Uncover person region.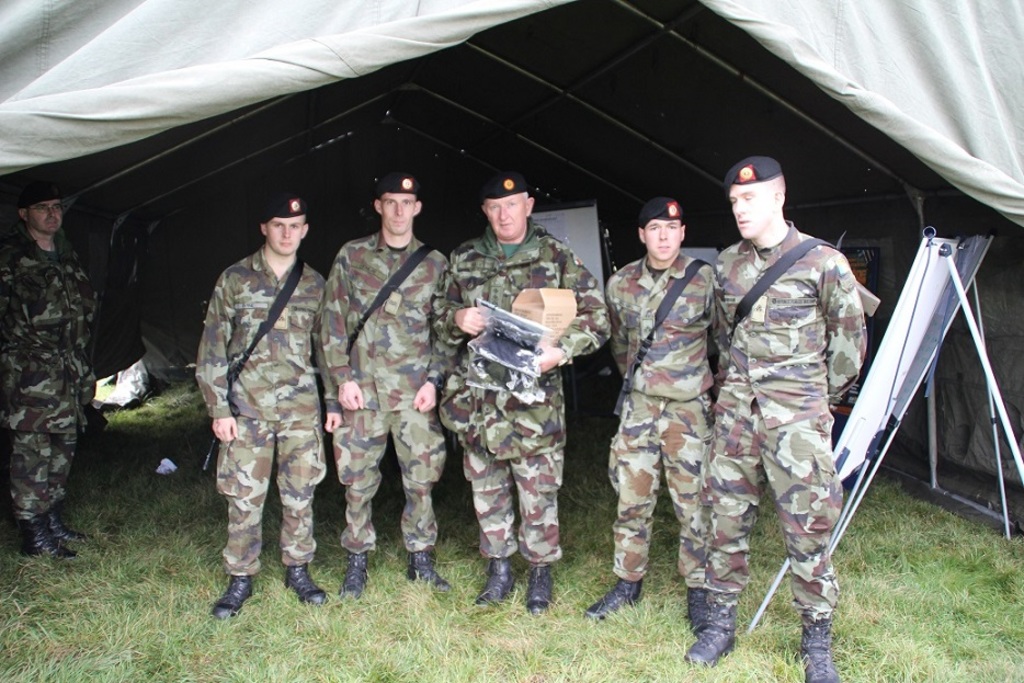
Uncovered: (709,151,869,682).
